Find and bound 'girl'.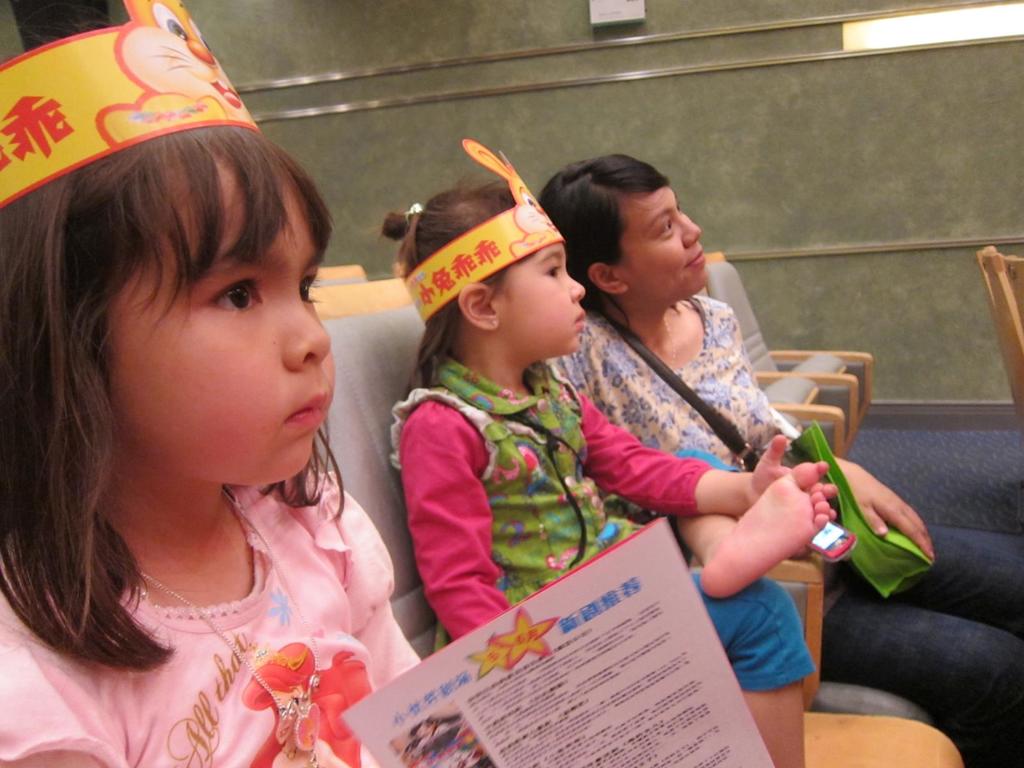
Bound: left=0, top=0, right=427, bottom=767.
